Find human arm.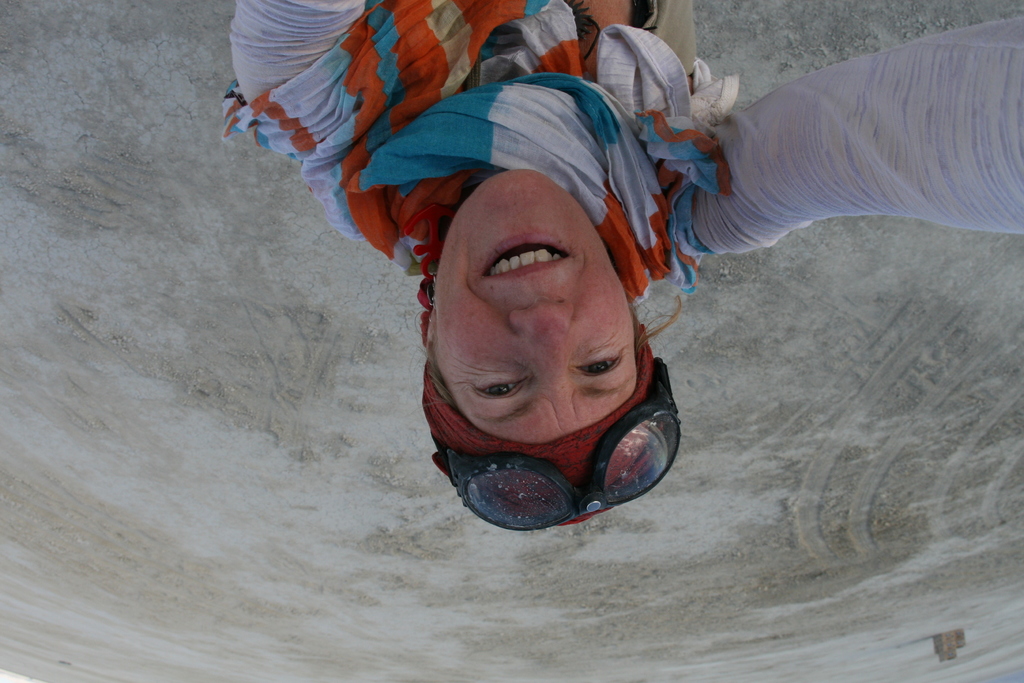
Rect(687, 8, 1023, 243).
